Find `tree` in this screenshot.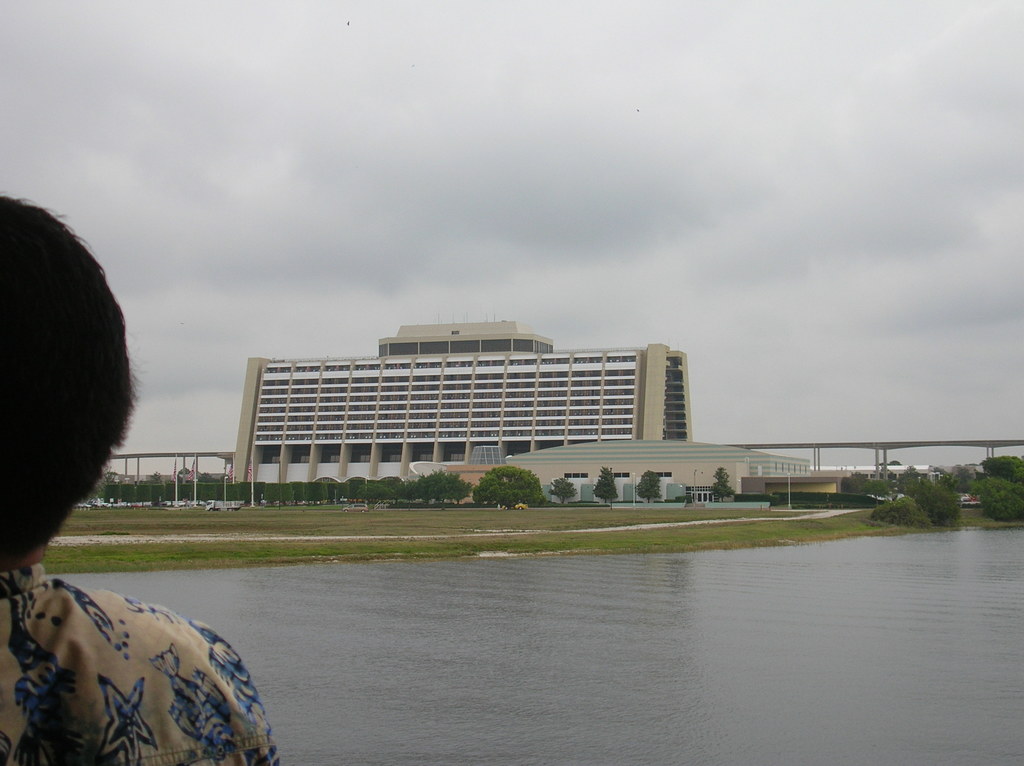
The bounding box for `tree` is pyautogui.locateOnScreen(705, 465, 734, 509).
